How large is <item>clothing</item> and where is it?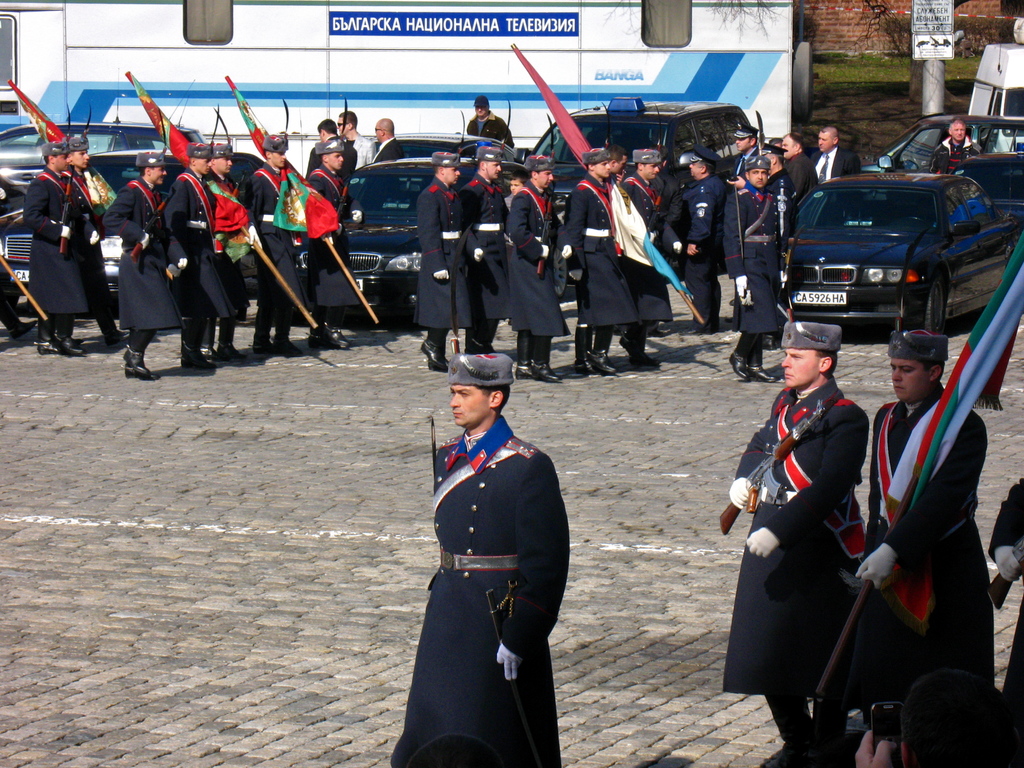
Bounding box: <region>776, 150, 815, 212</region>.
